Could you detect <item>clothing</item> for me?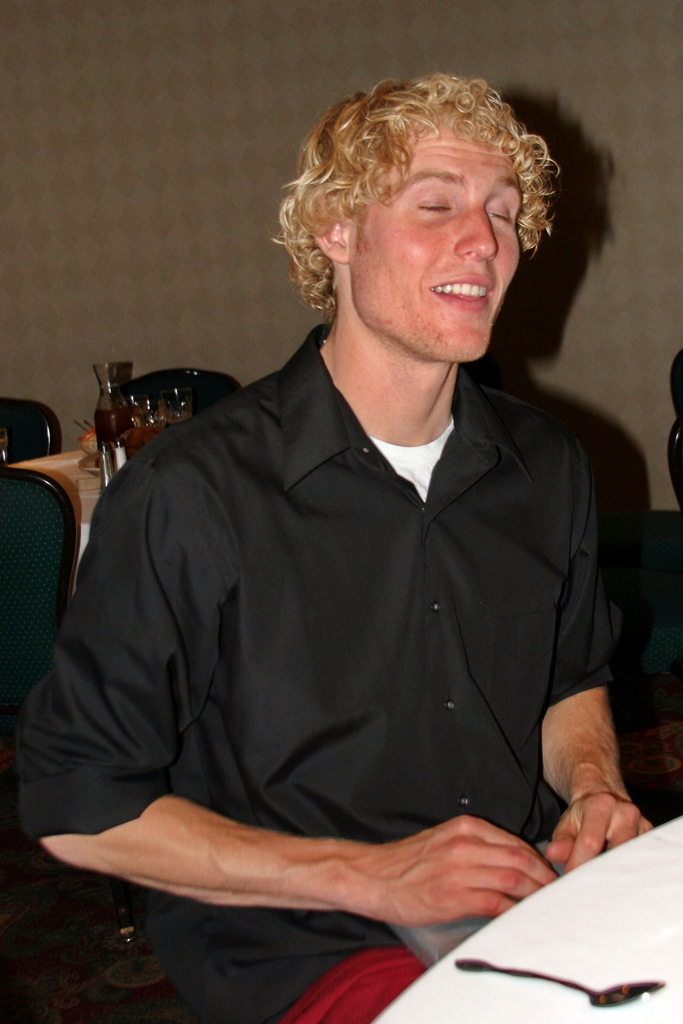
Detection result: {"left": 54, "top": 207, "right": 666, "bottom": 997}.
